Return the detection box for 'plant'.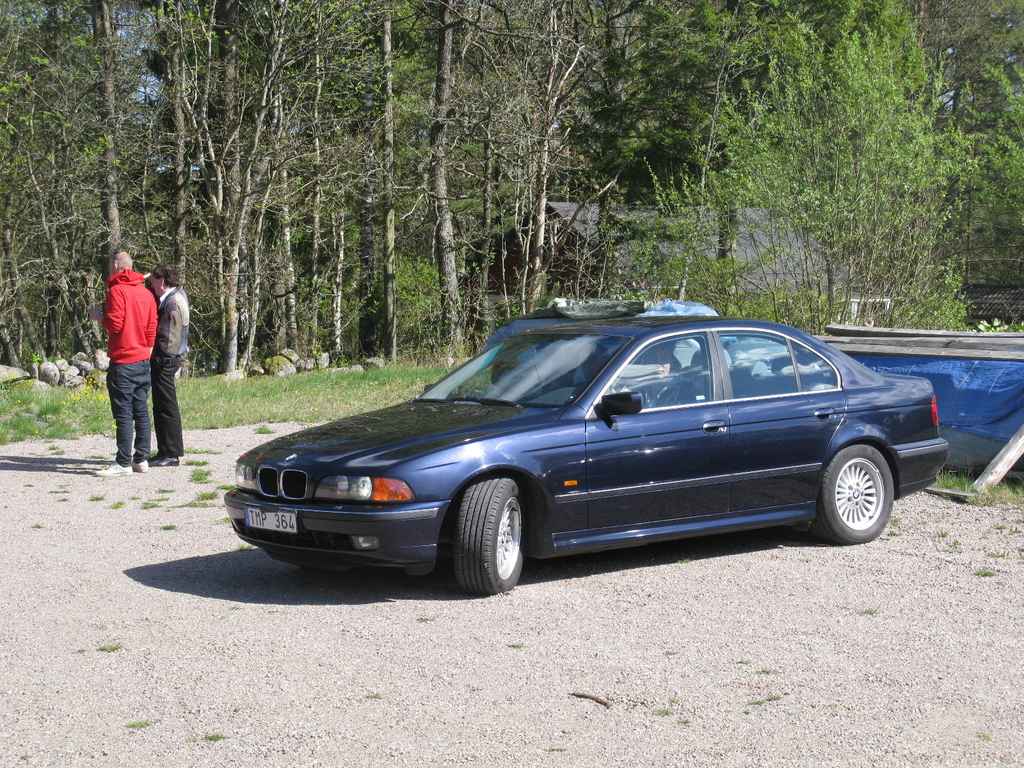
<region>3, 344, 494, 452</region>.
